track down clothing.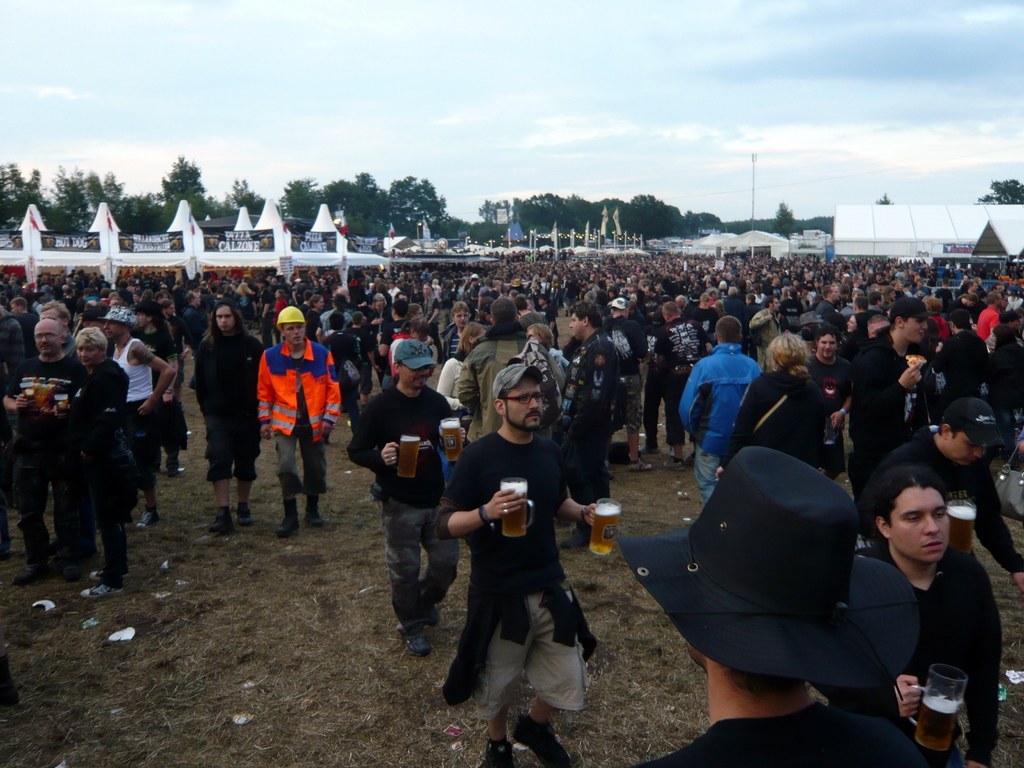
Tracked to x1=209, y1=296, x2=222, y2=309.
